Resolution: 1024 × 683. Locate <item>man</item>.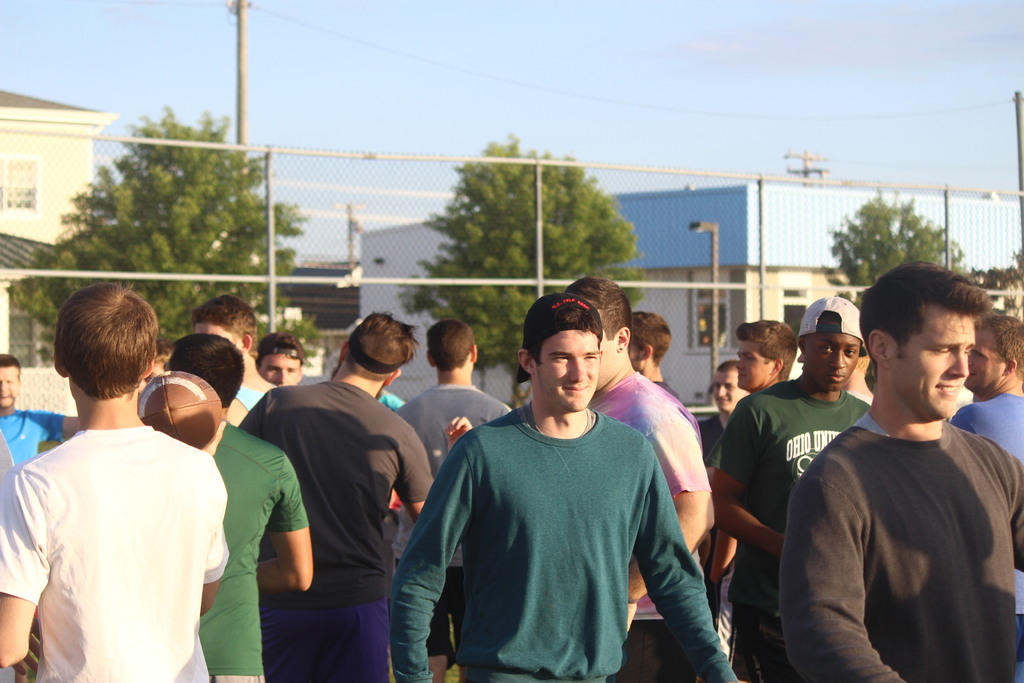
select_region(706, 315, 799, 669).
